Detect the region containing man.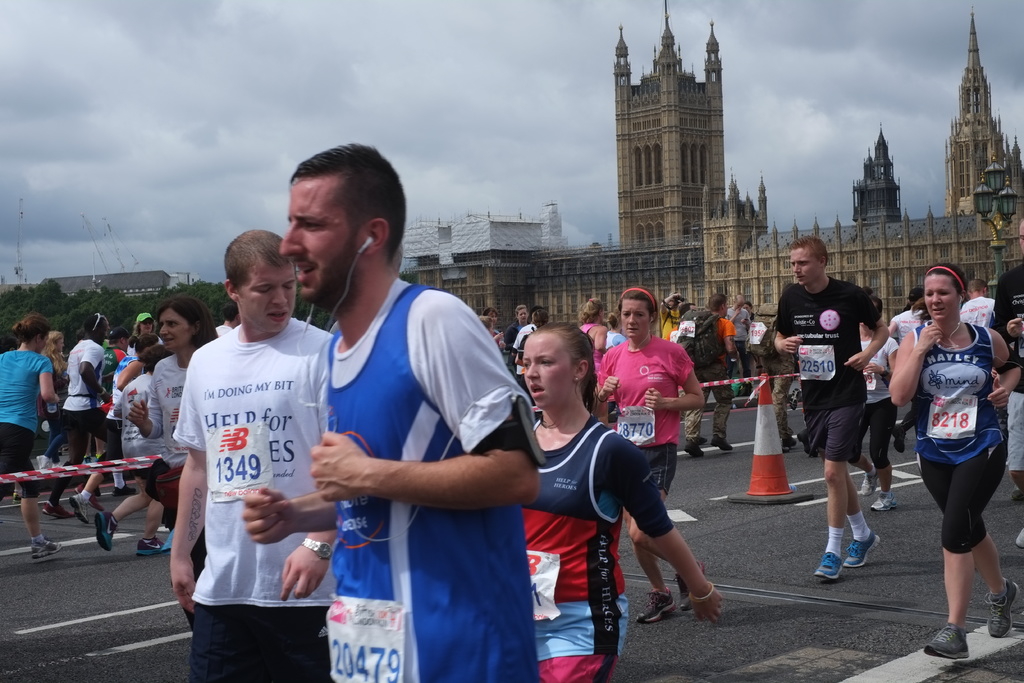
pyautogui.locateOnScreen(168, 229, 336, 682).
